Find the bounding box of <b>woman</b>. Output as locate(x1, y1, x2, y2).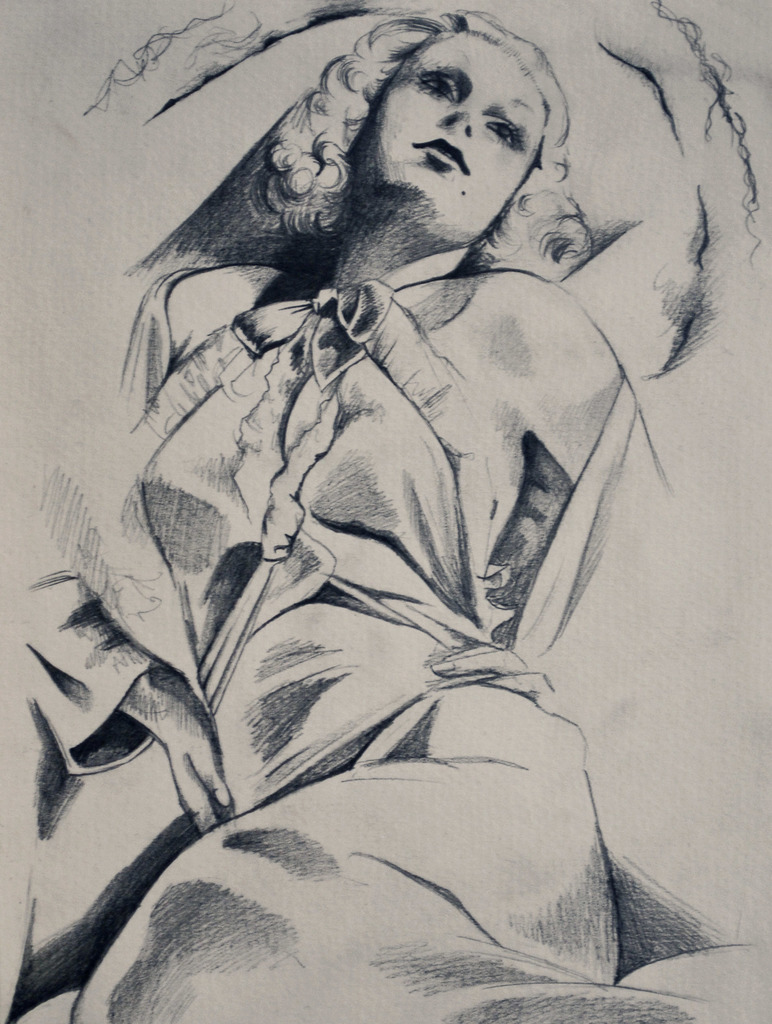
locate(0, 6, 760, 1023).
